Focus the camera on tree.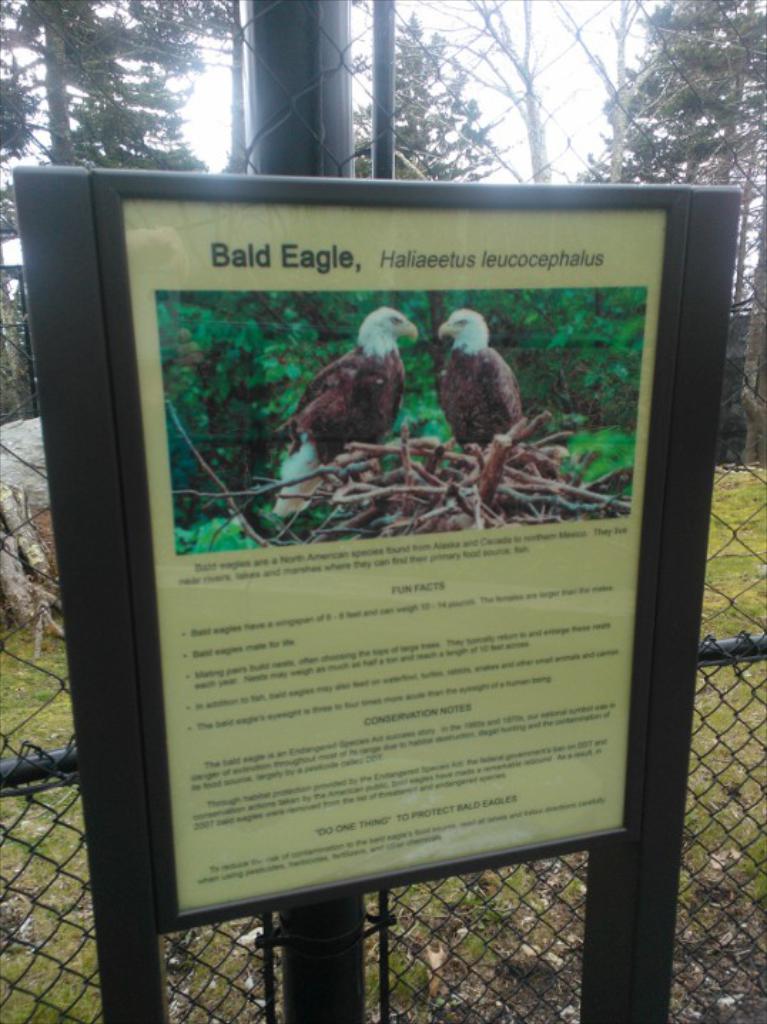
Focus region: bbox=[583, 0, 766, 454].
